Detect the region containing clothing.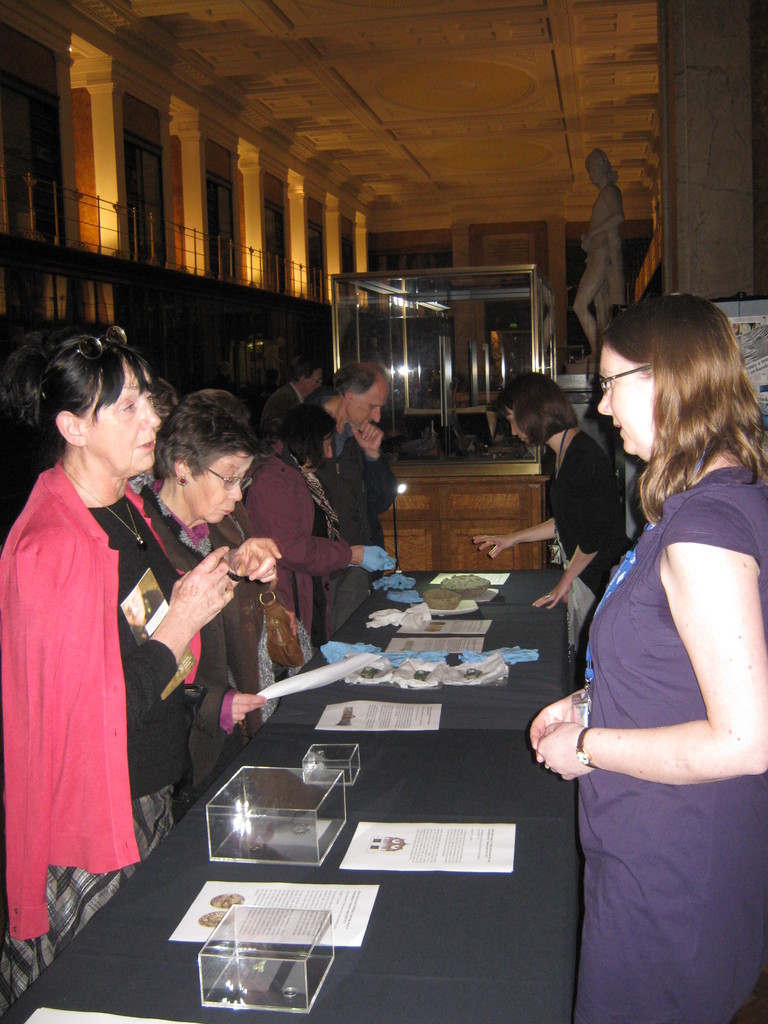
BBox(264, 387, 304, 451).
